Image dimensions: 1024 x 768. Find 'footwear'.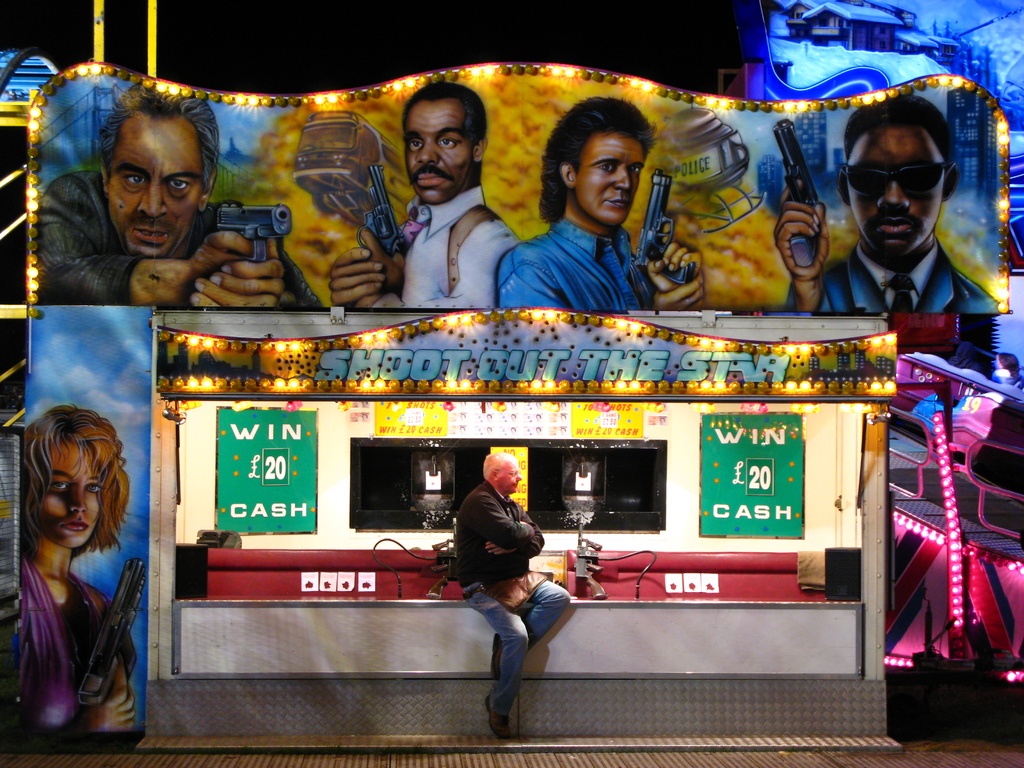
x1=490 y1=634 x2=504 y2=672.
